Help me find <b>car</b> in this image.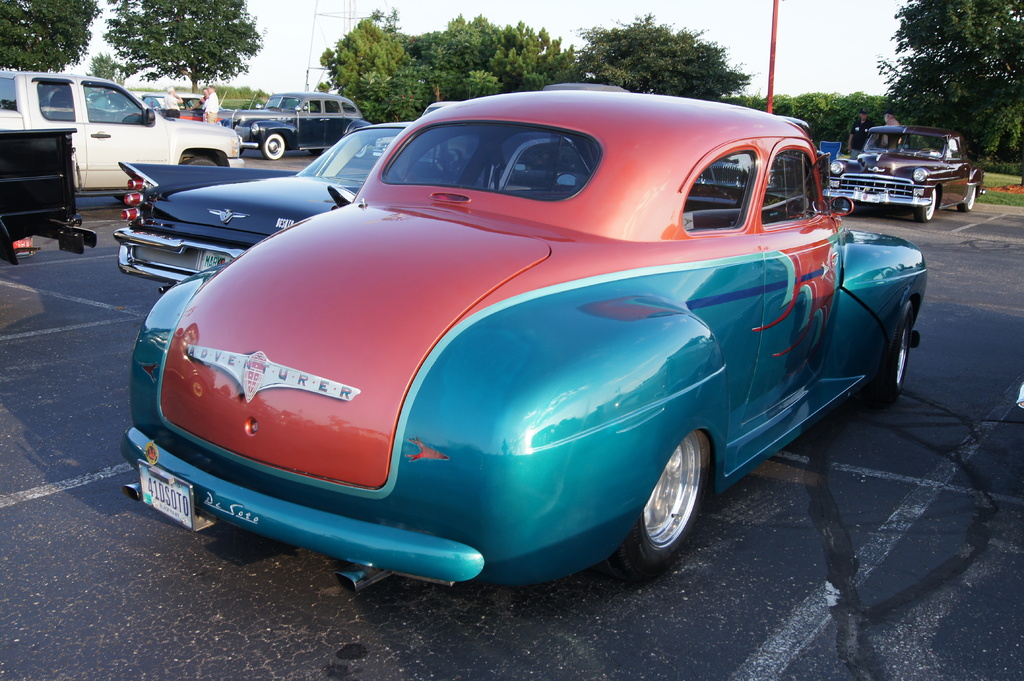
Found it: BBox(218, 86, 372, 154).
